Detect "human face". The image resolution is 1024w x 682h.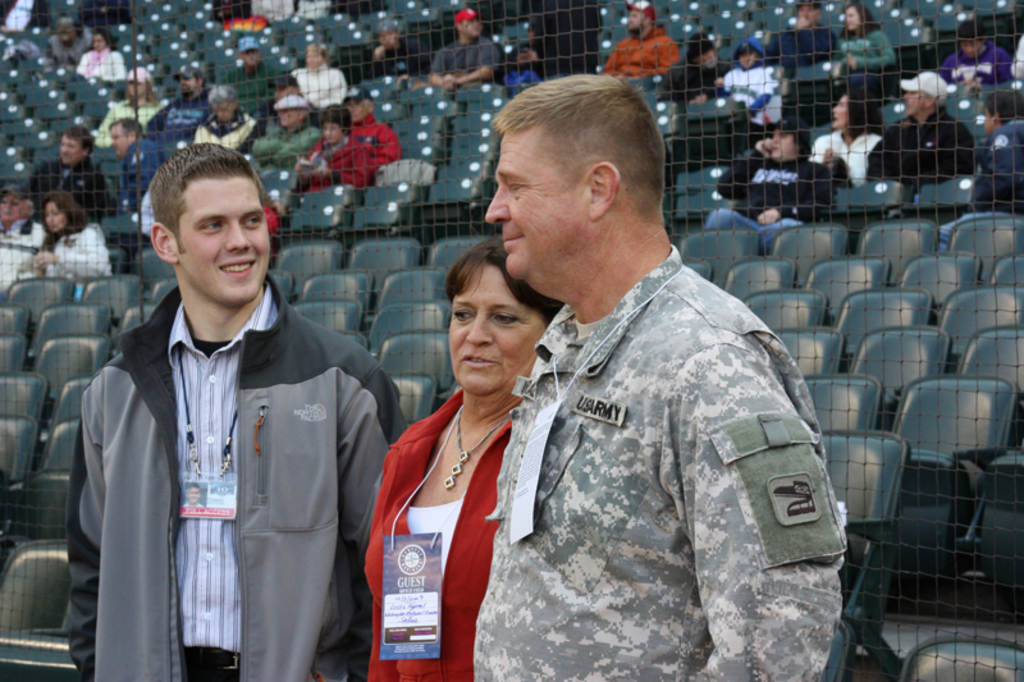
left=275, top=107, right=300, bottom=125.
